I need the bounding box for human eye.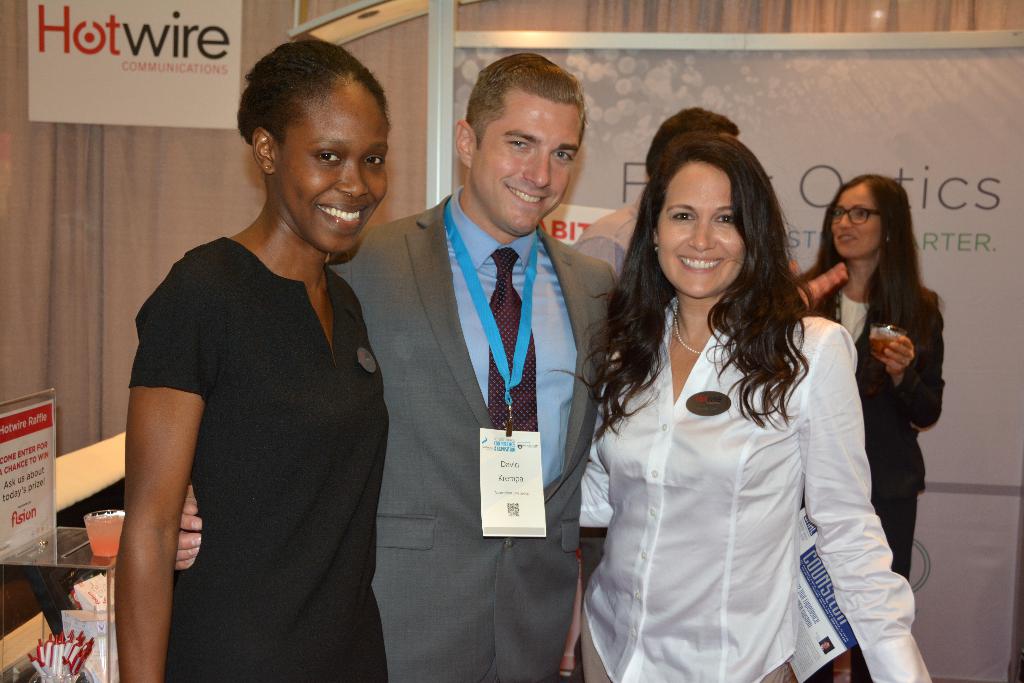
Here it is: box=[833, 207, 843, 217].
